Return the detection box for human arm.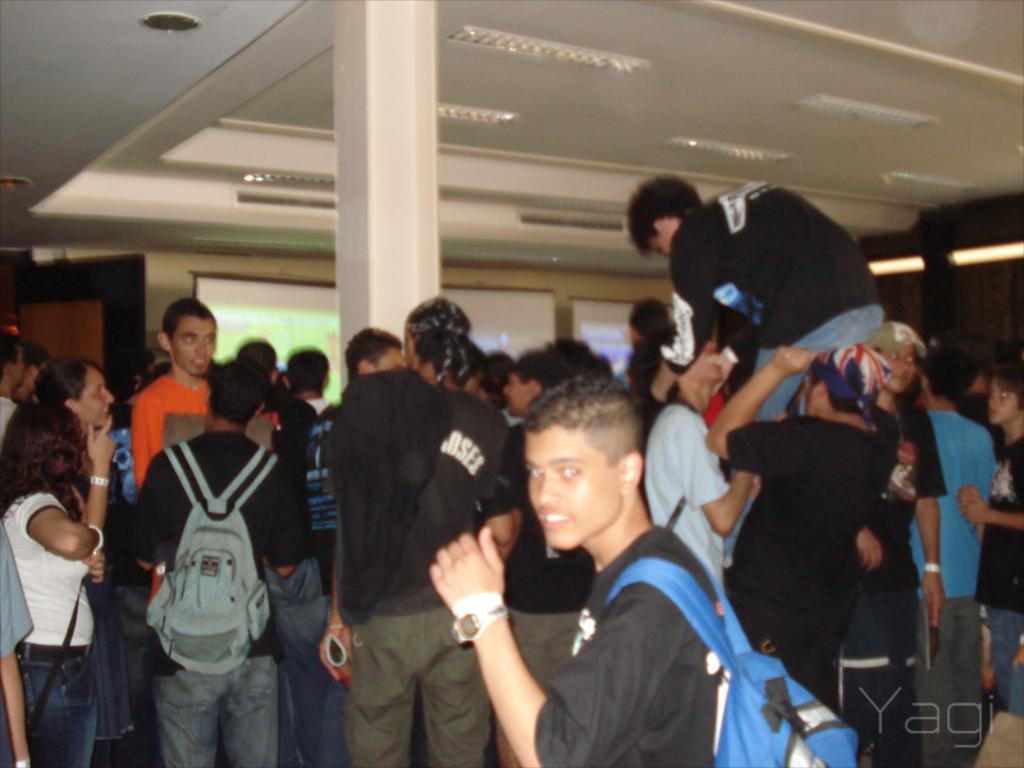
crop(703, 351, 815, 480).
